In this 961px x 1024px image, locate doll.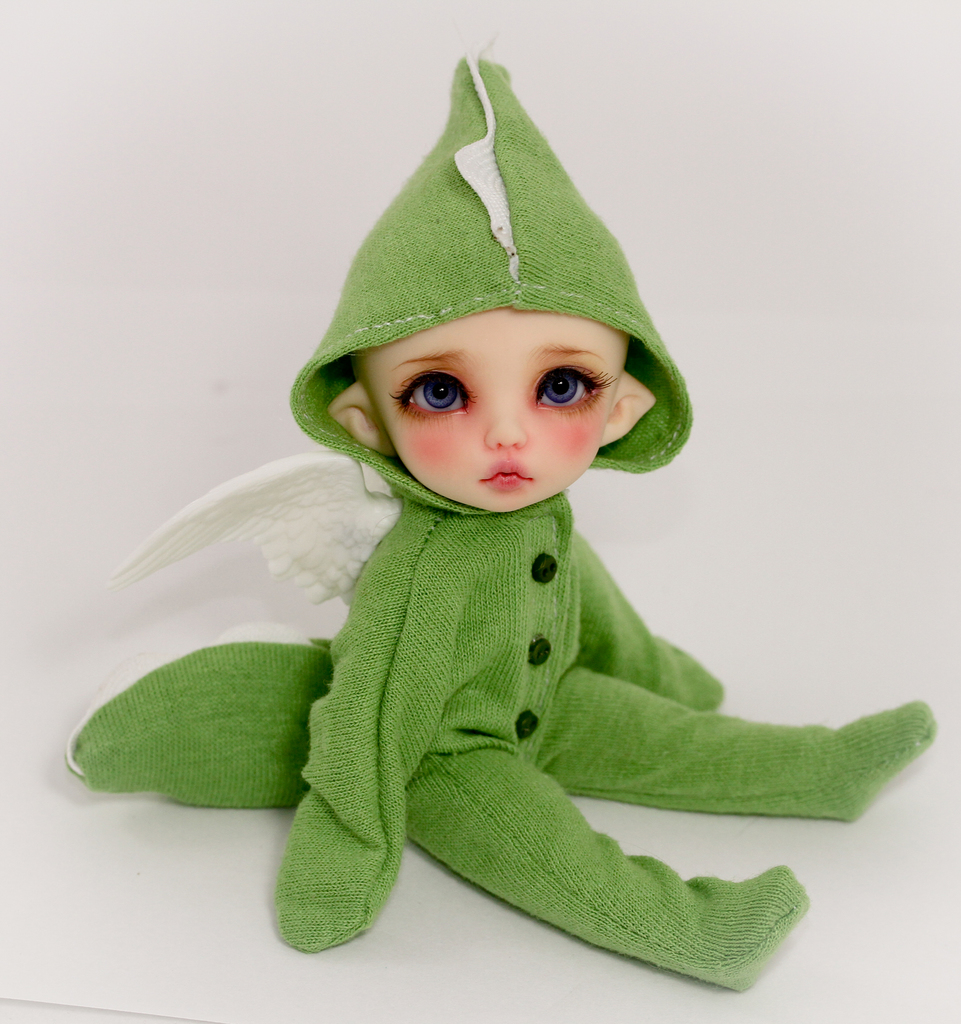
Bounding box: bbox=(93, 144, 901, 972).
